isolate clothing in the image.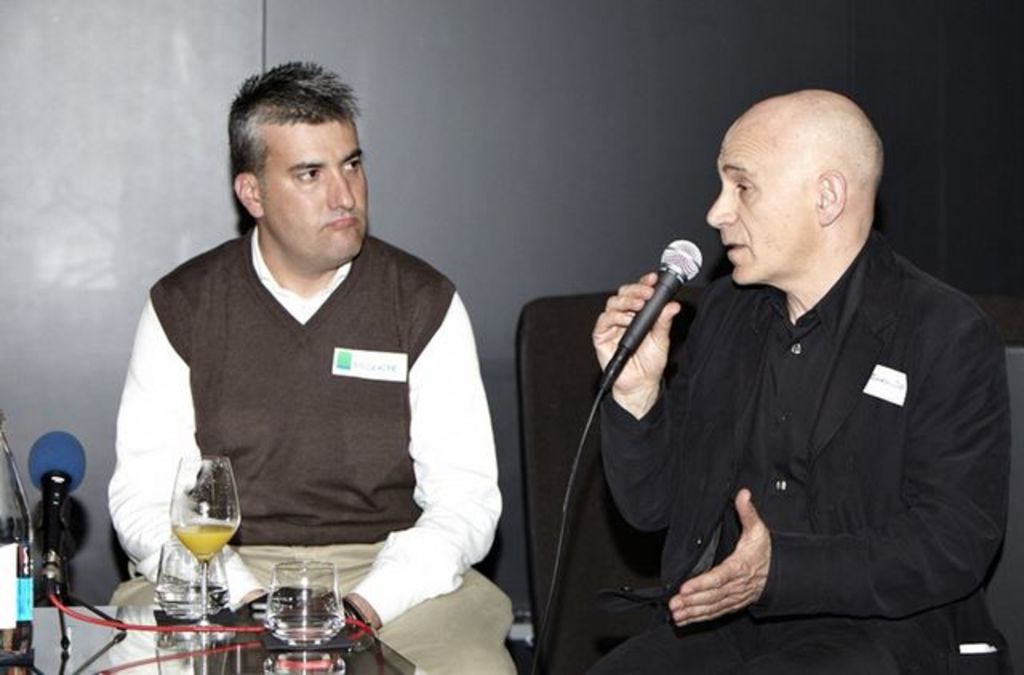
Isolated region: 96/208/507/673.
